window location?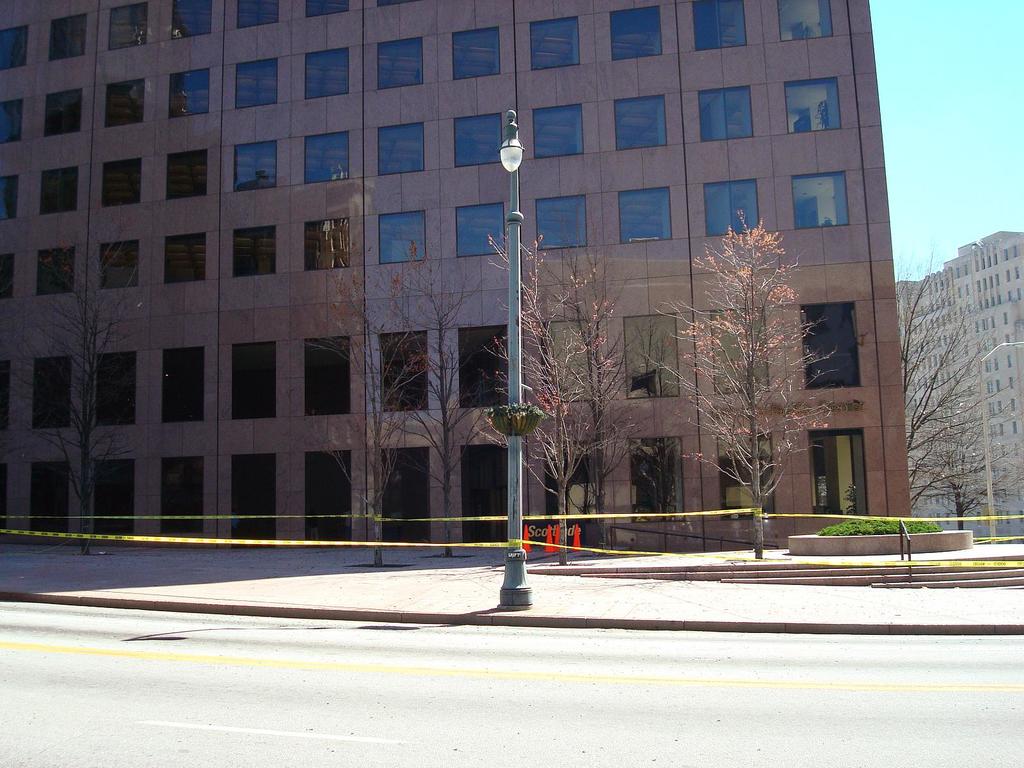
[613,8,666,61]
